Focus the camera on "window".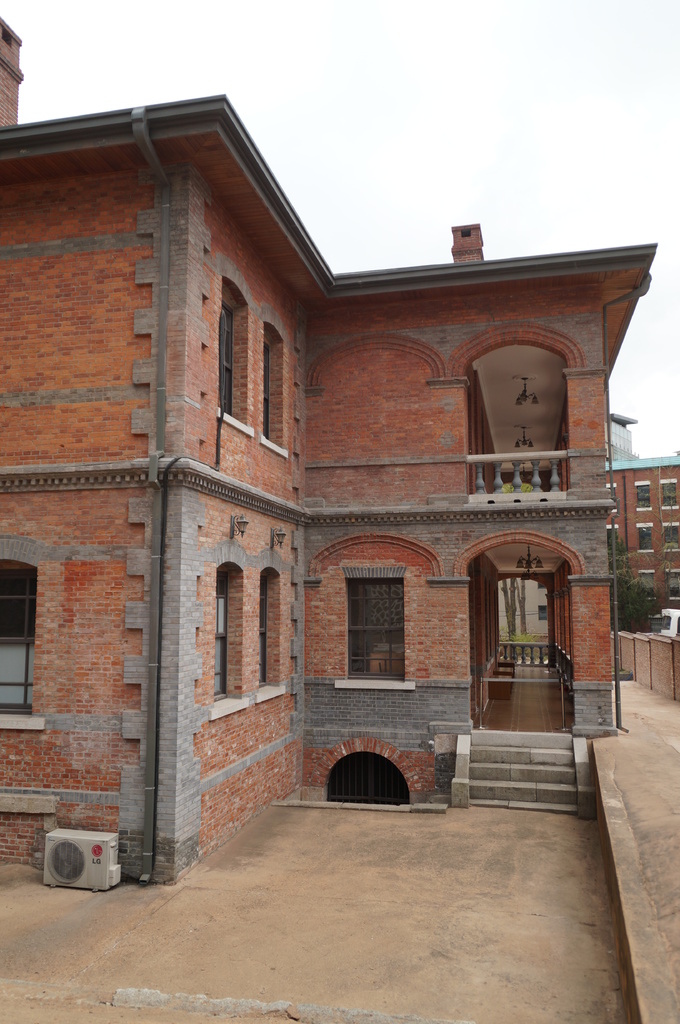
Focus region: <bbox>663, 524, 679, 547</bbox>.
